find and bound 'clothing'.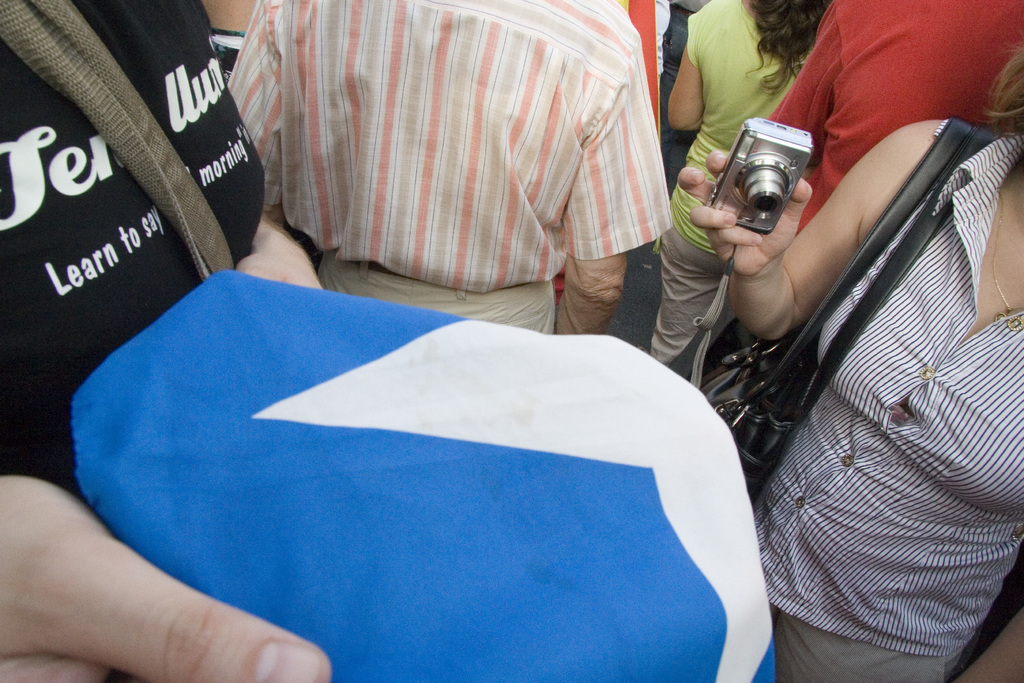
Bound: <bbox>739, 114, 1023, 675</bbox>.
